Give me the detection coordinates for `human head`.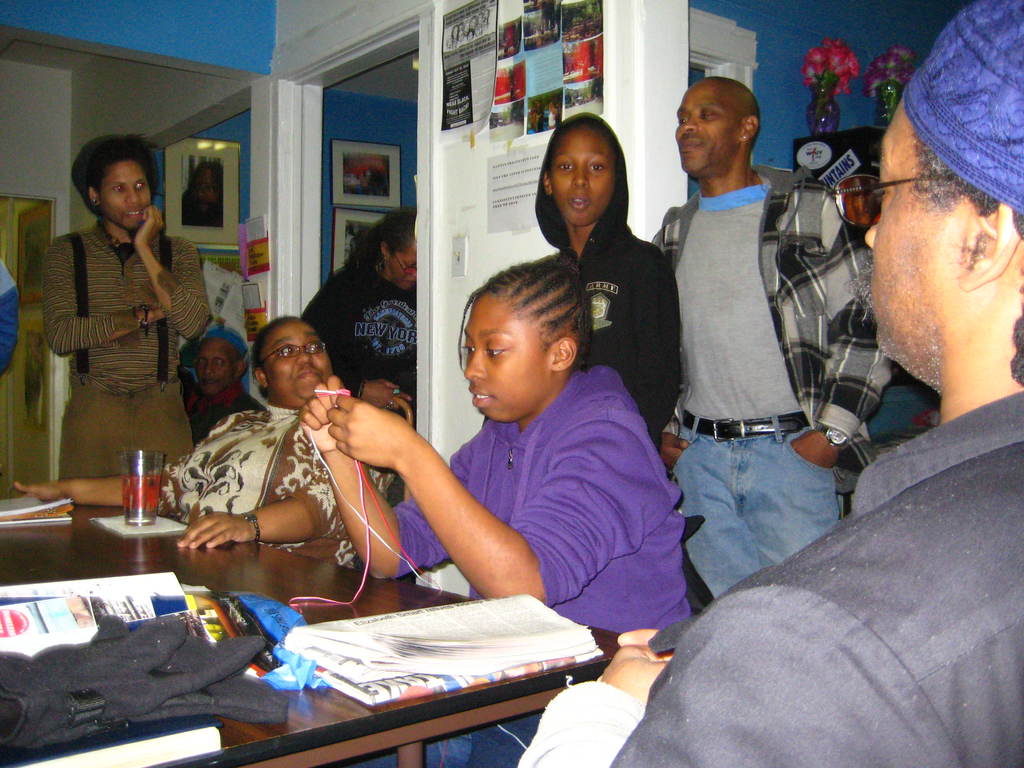
rect(374, 205, 422, 287).
